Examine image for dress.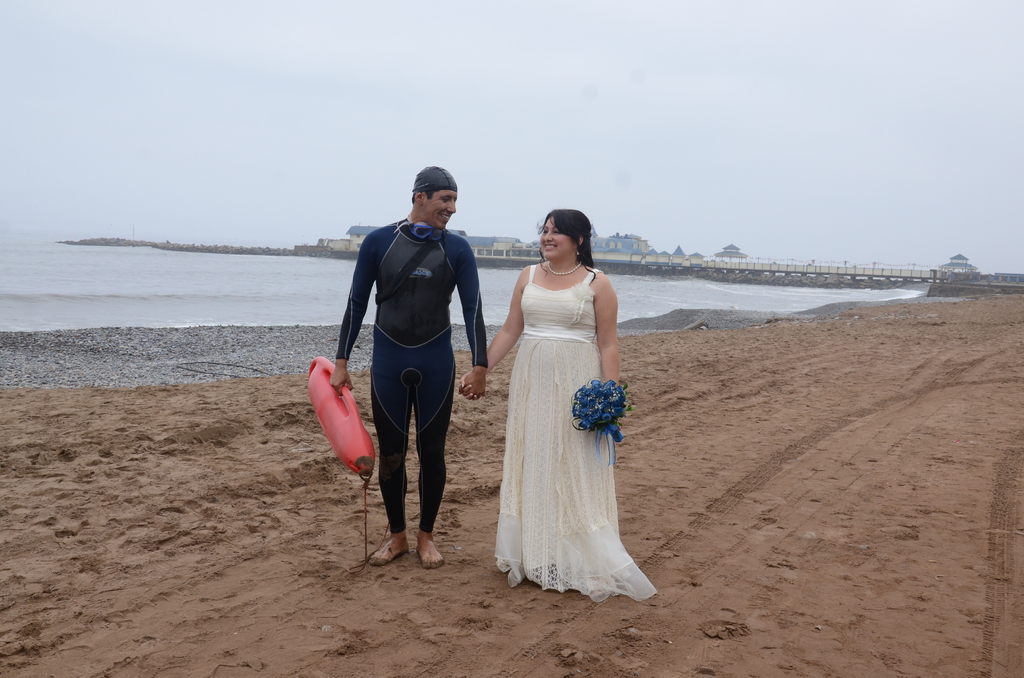
Examination result: 499,261,654,600.
